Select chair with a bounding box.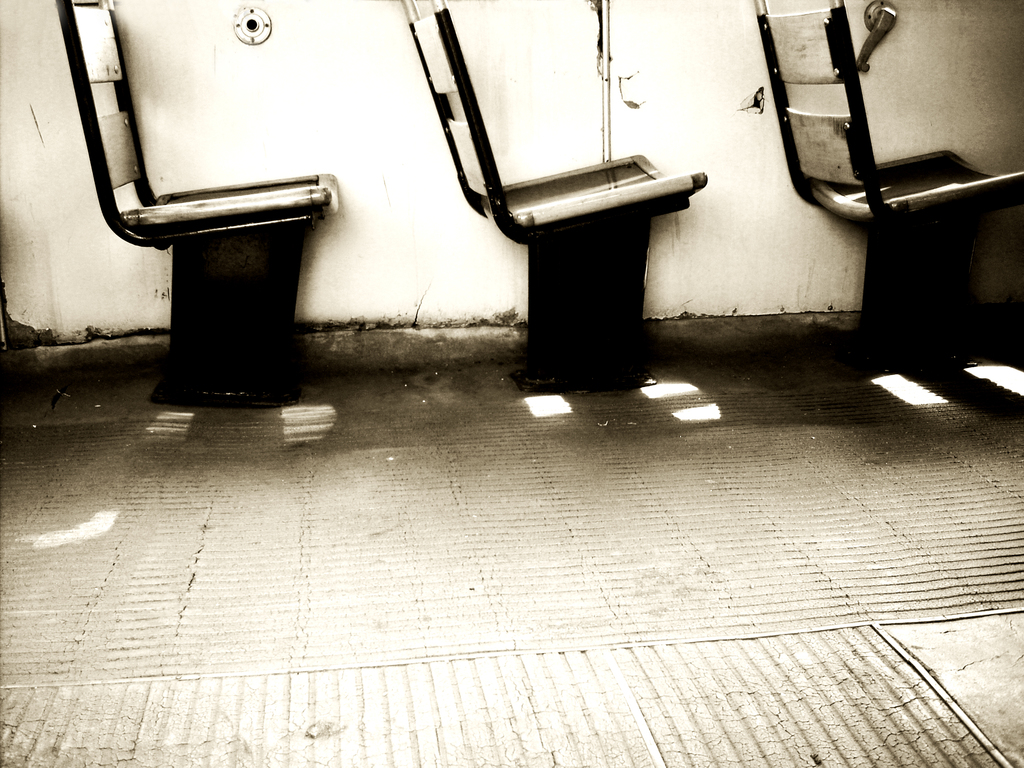
detection(396, 0, 709, 394).
